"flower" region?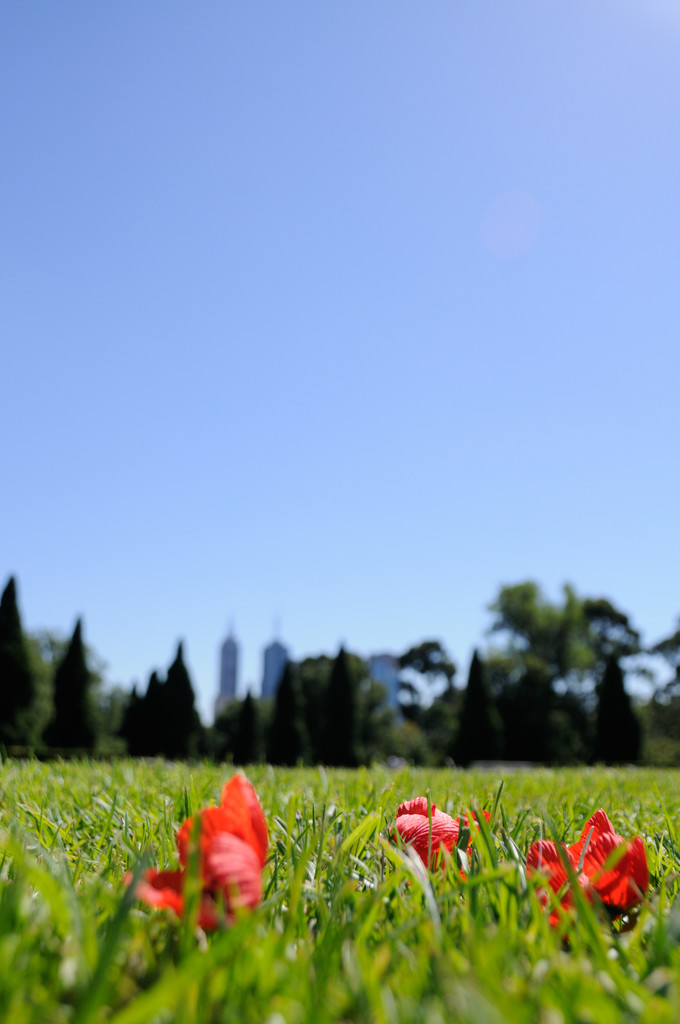
bbox=[528, 834, 576, 914]
